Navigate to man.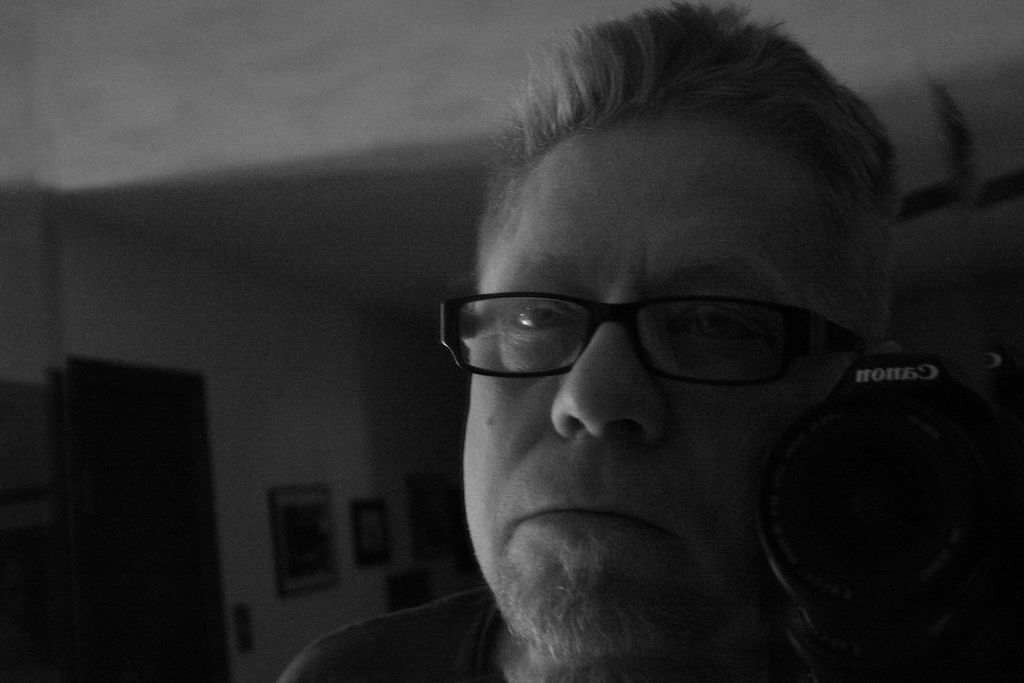
Navigation target: box=[277, 0, 903, 682].
